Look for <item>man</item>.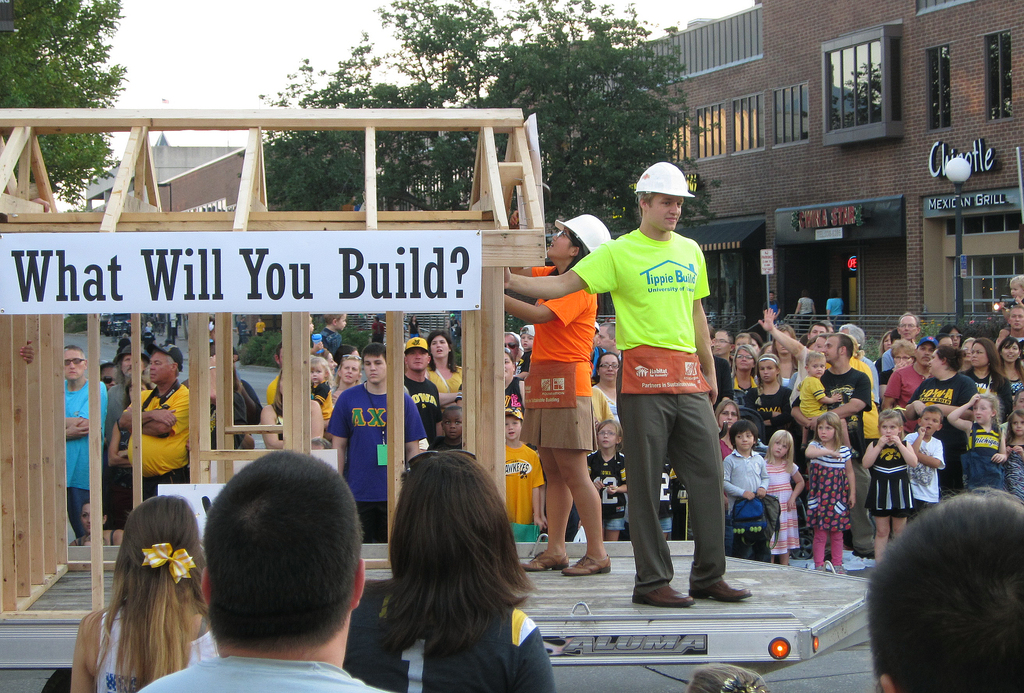
Found: bbox=[387, 329, 452, 476].
